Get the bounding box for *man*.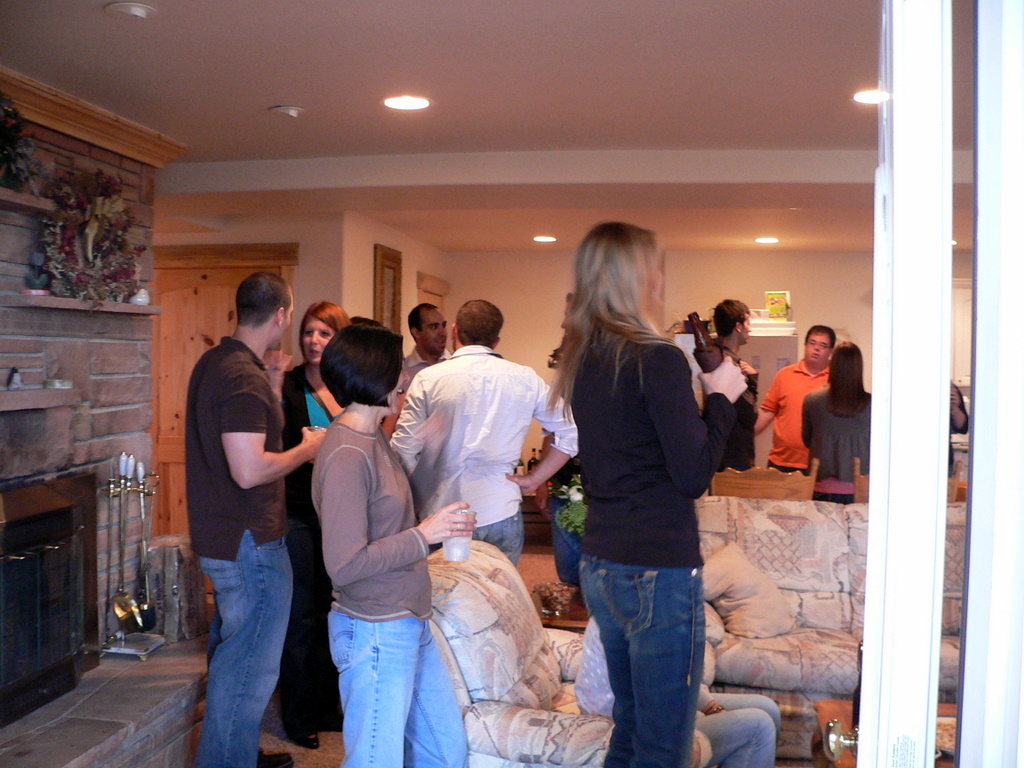
[946,381,969,477].
